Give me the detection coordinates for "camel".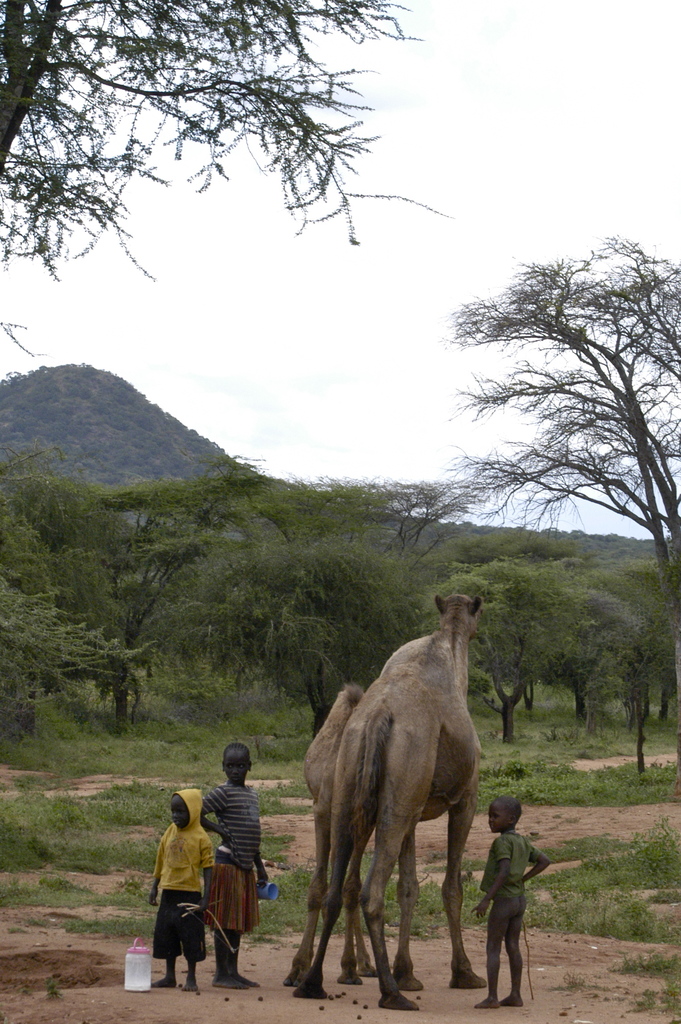
BBox(280, 685, 429, 991).
